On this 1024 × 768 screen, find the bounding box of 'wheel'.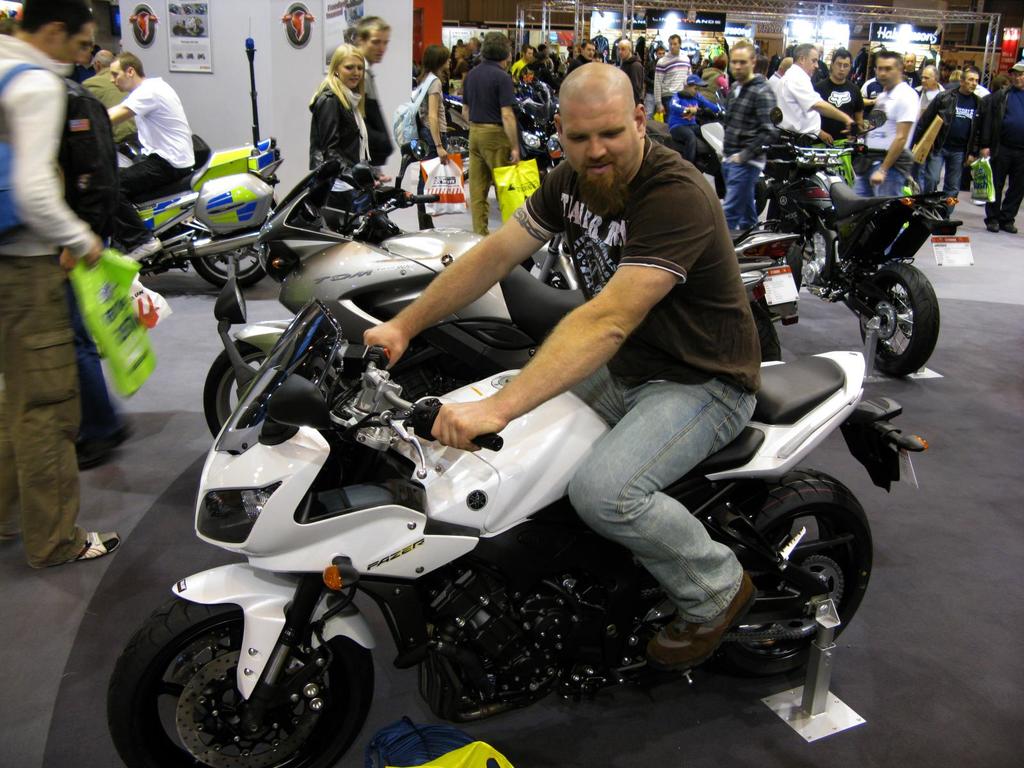
Bounding box: [726, 465, 876, 680].
